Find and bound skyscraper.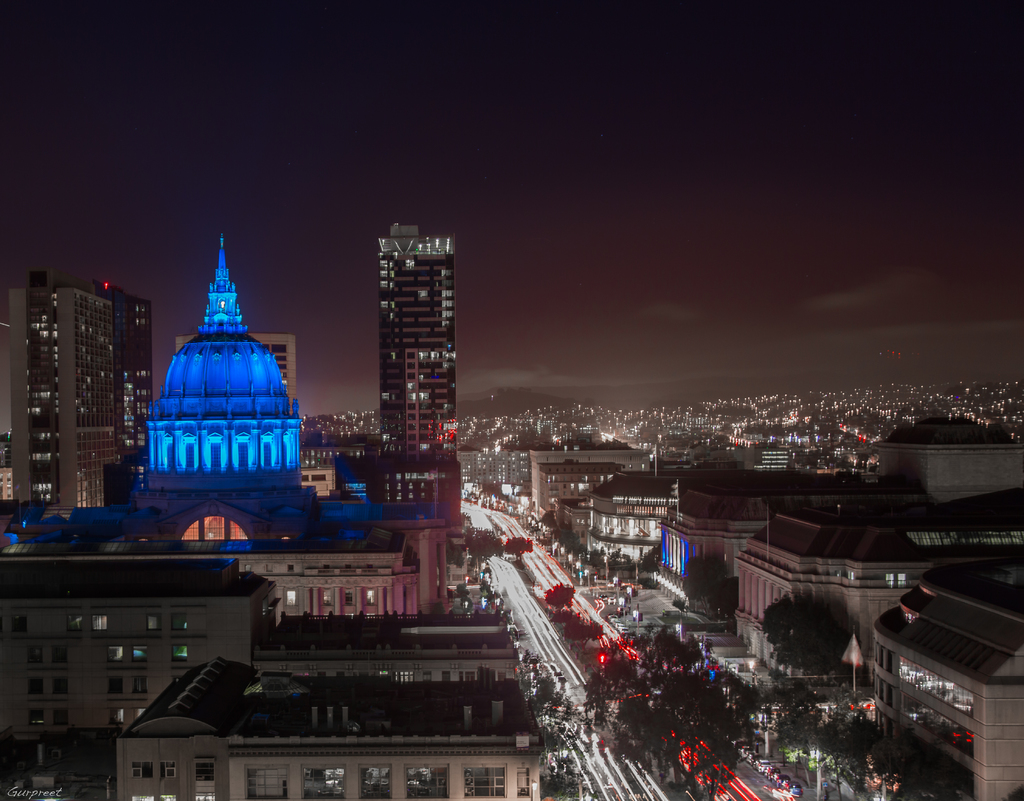
Bound: l=68, t=289, r=160, b=497.
